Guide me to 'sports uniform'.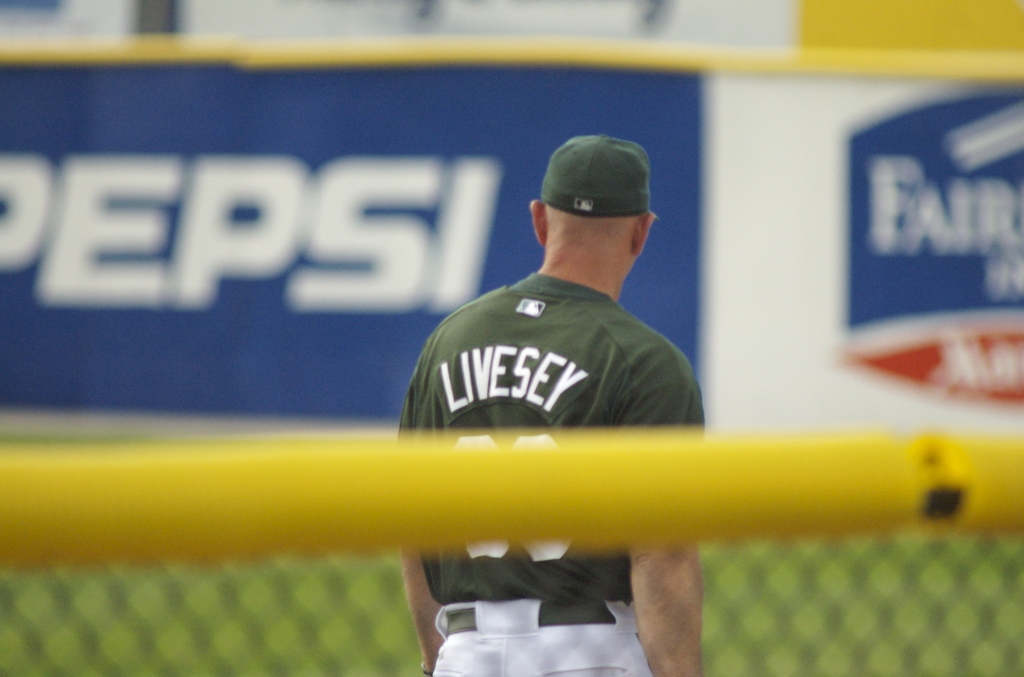
Guidance: x1=396, y1=274, x2=707, y2=593.
